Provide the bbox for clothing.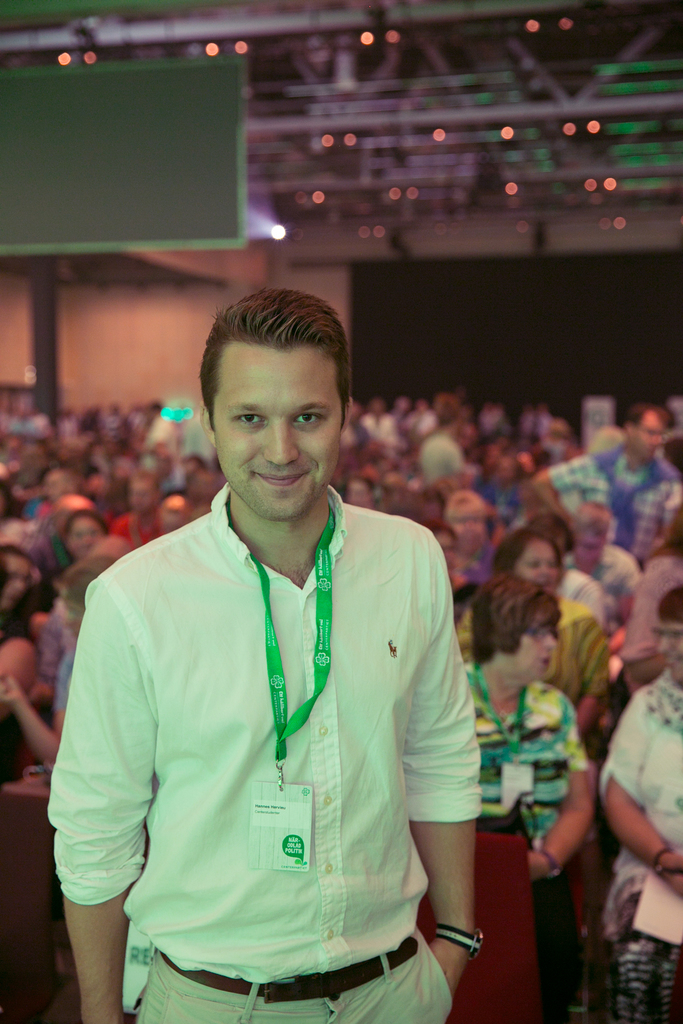
BBox(51, 468, 507, 1017).
